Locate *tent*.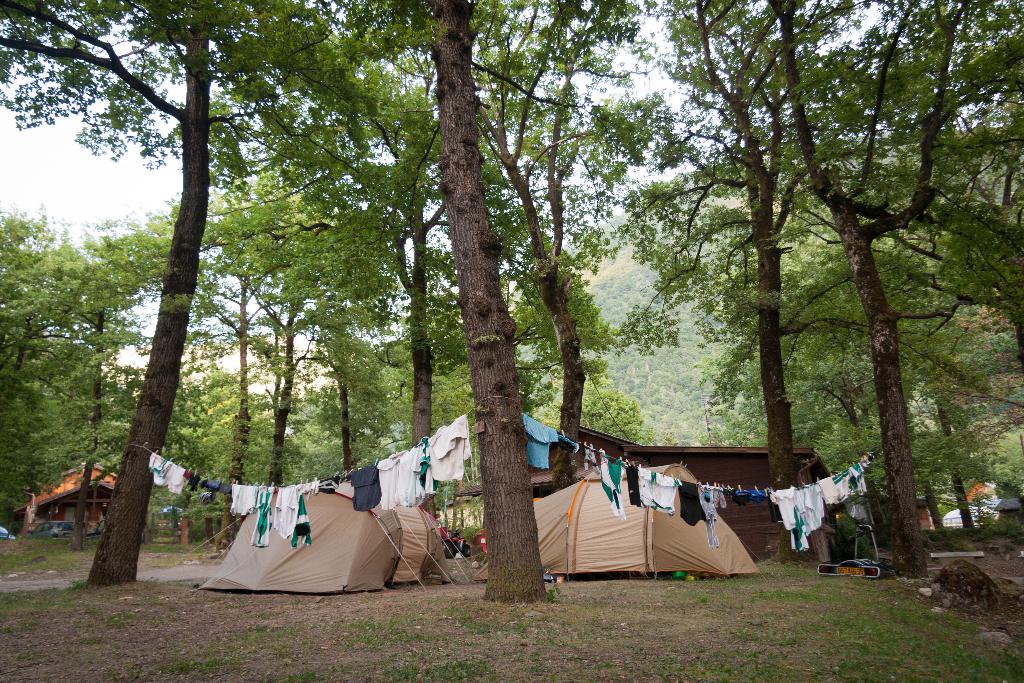
Bounding box: BBox(2, 458, 124, 541).
